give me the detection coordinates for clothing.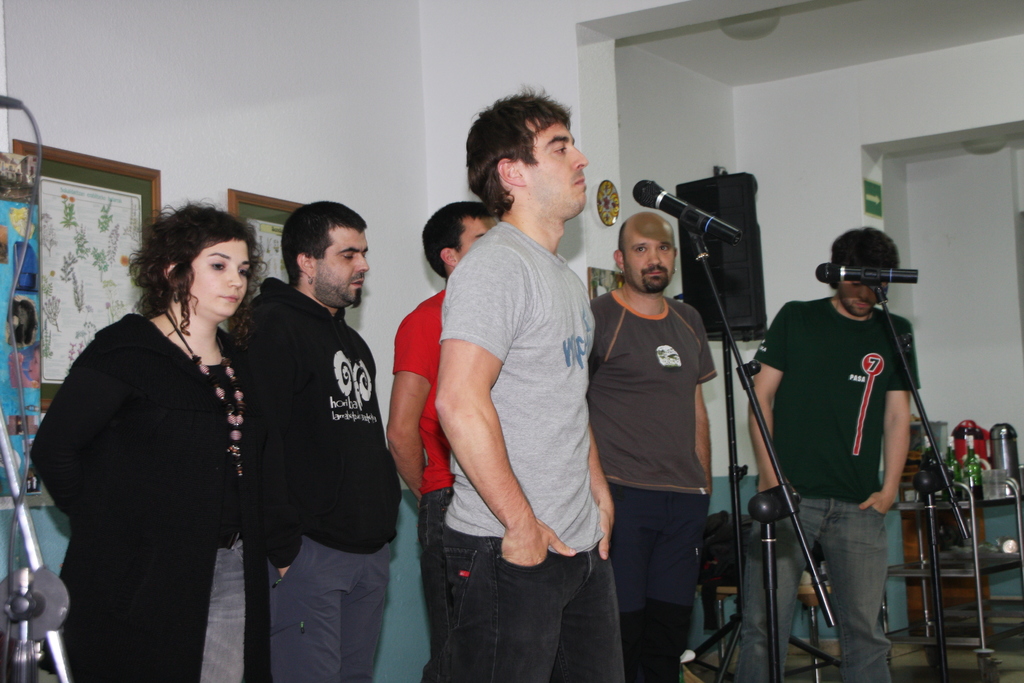
region(585, 289, 720, 682).
